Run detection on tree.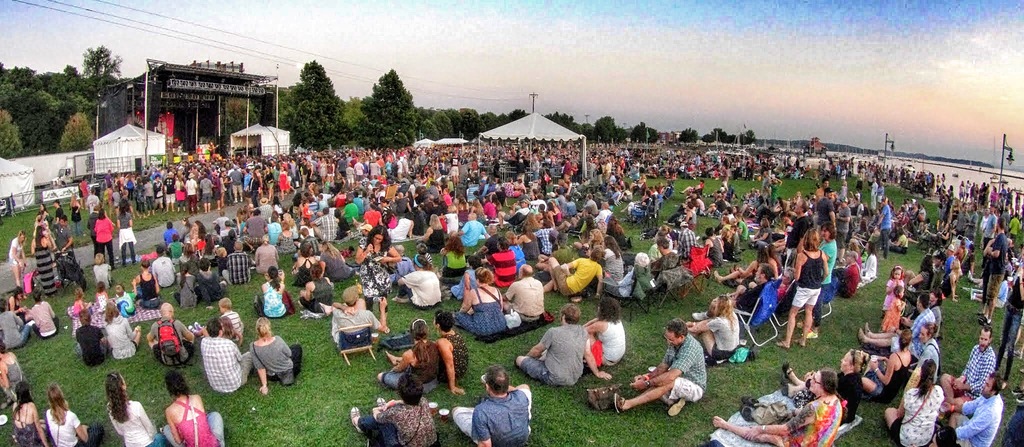
Result: <box>677,128,701,146</box>.
